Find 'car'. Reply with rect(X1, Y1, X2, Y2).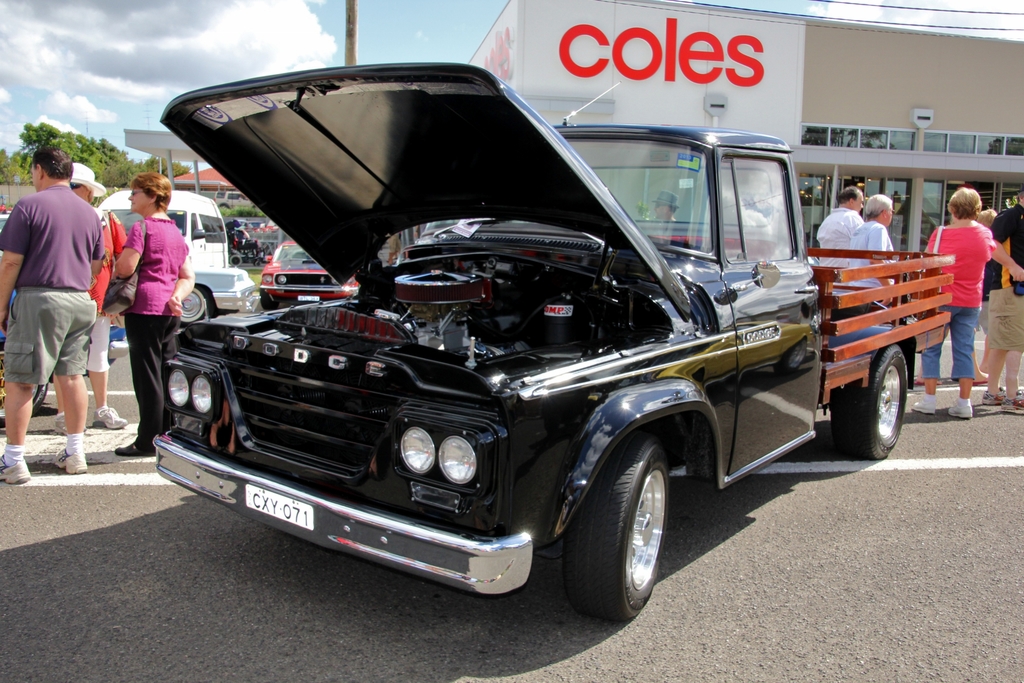
rect(214, 191, 257, 209).
